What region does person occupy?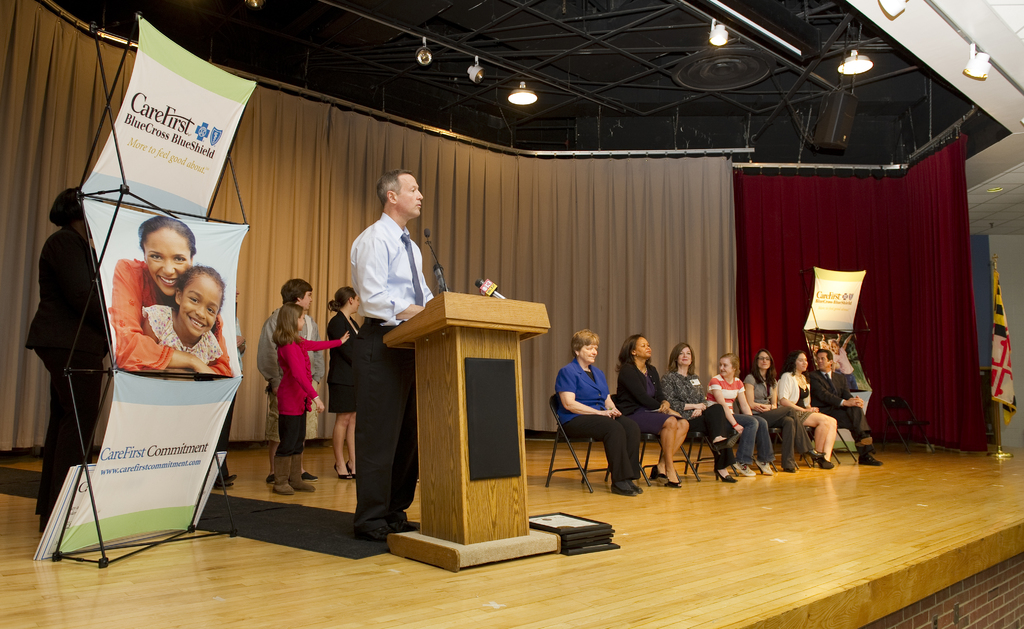
bbox(330, 170, 448, 526).
